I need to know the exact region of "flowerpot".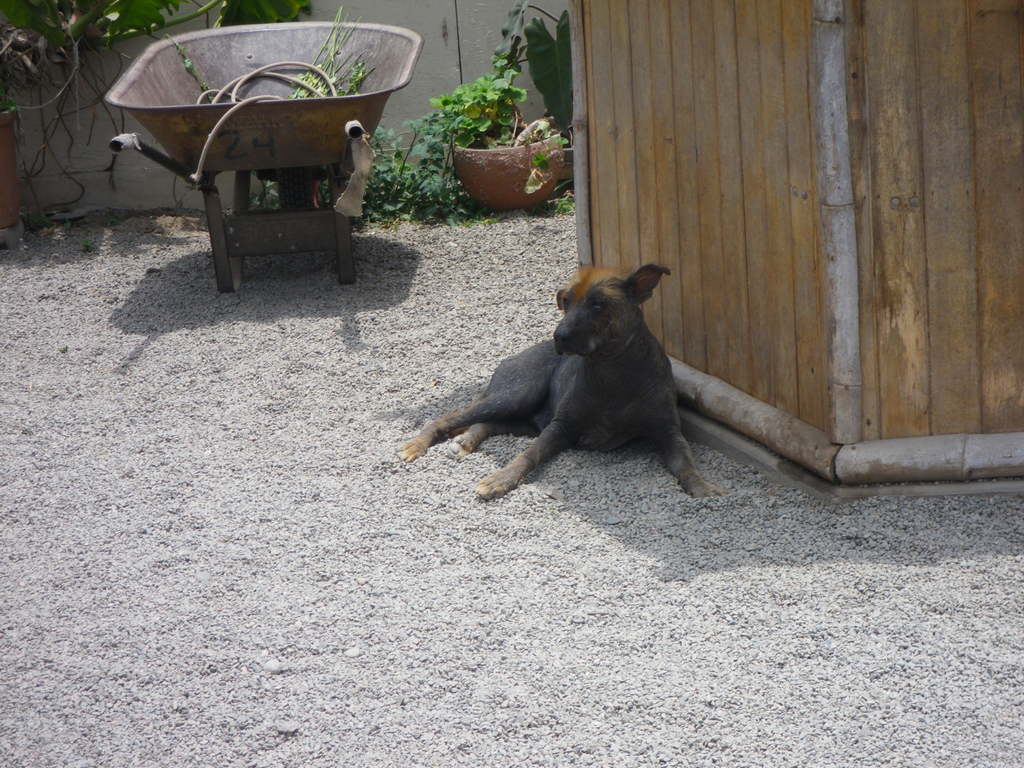
Region: {"left": 440, "top": 134, "right": 556, "bottom": 211}.
